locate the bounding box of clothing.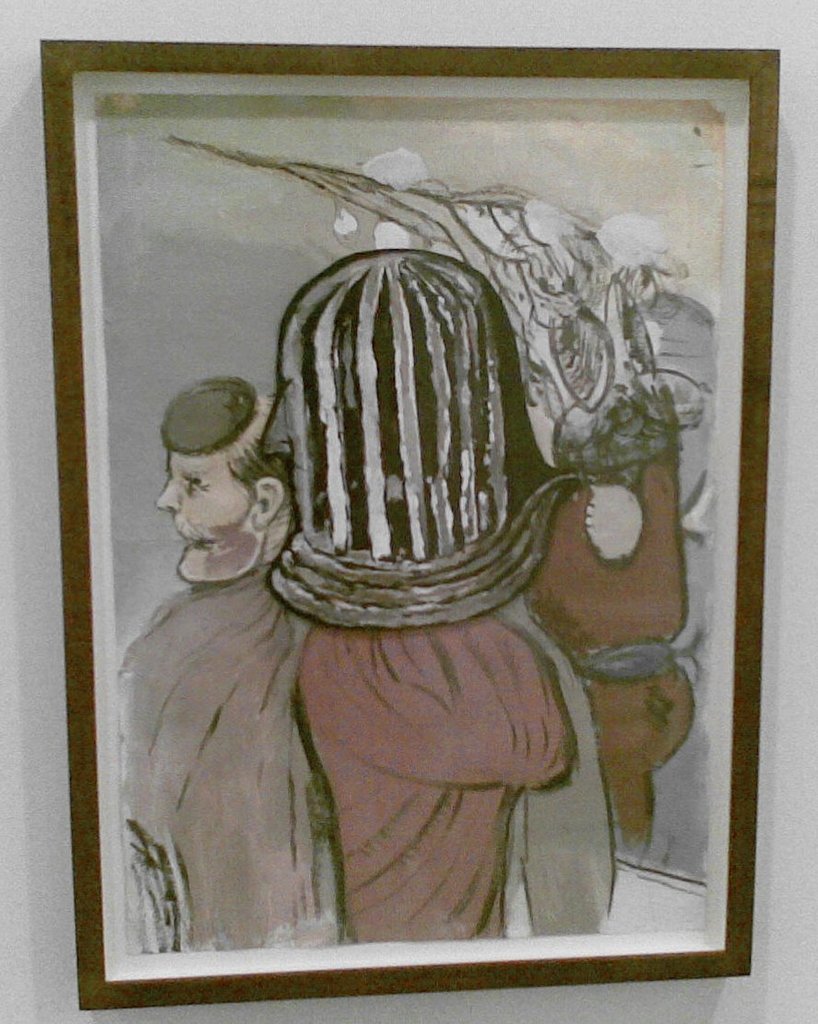
Bounding box: detection(529, 470, 699, 861).
